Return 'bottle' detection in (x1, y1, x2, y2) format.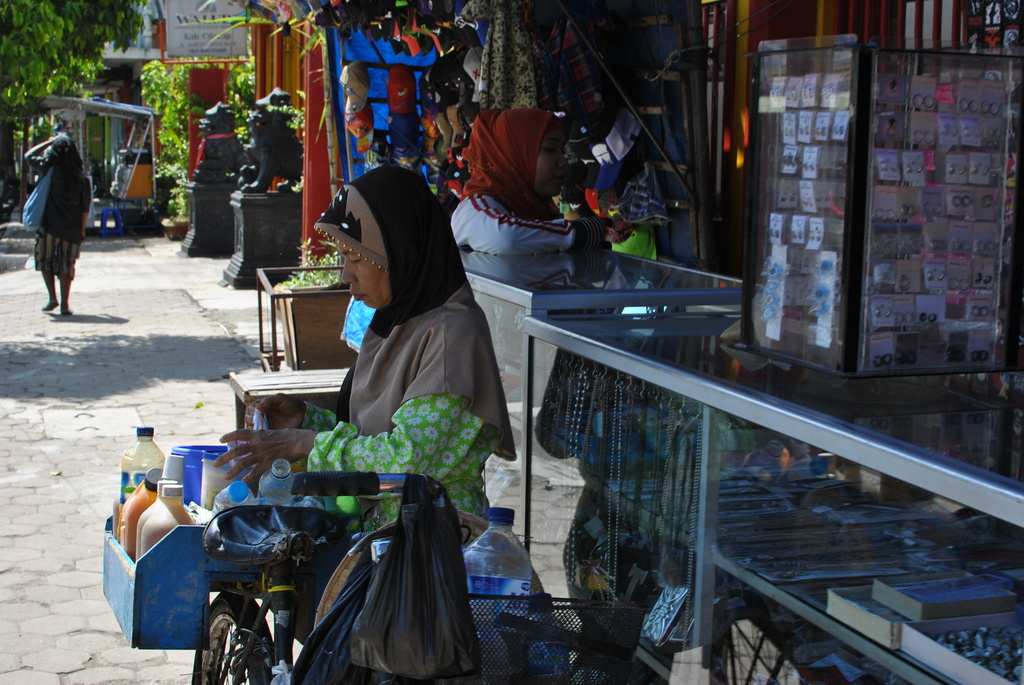
(135, 476, 179, 562).
